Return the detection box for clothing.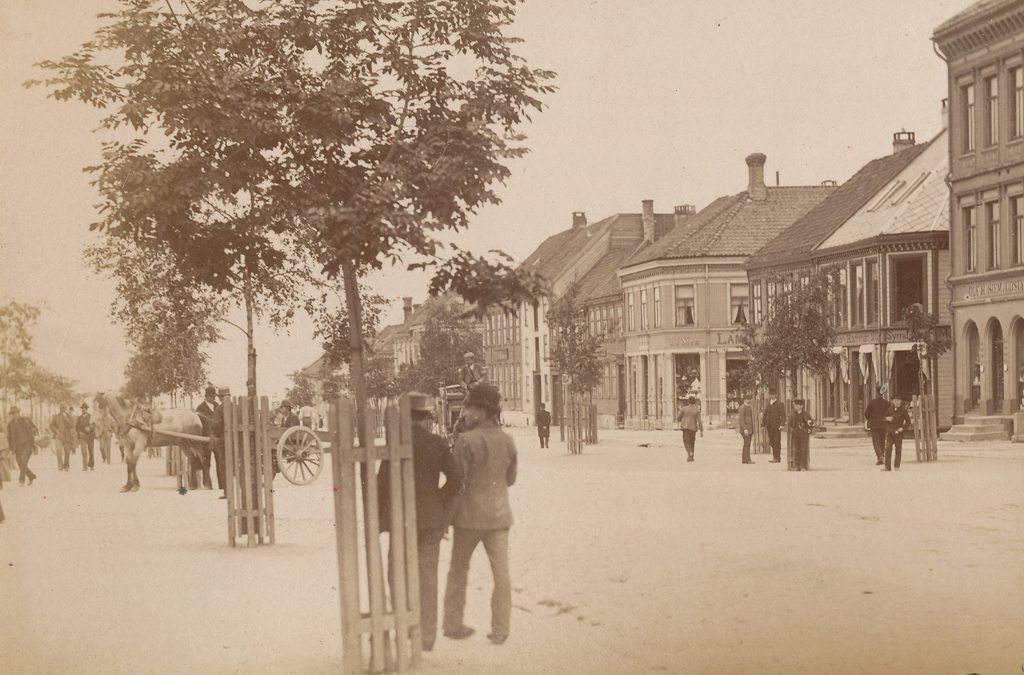
[74, 412, 100, 466].
